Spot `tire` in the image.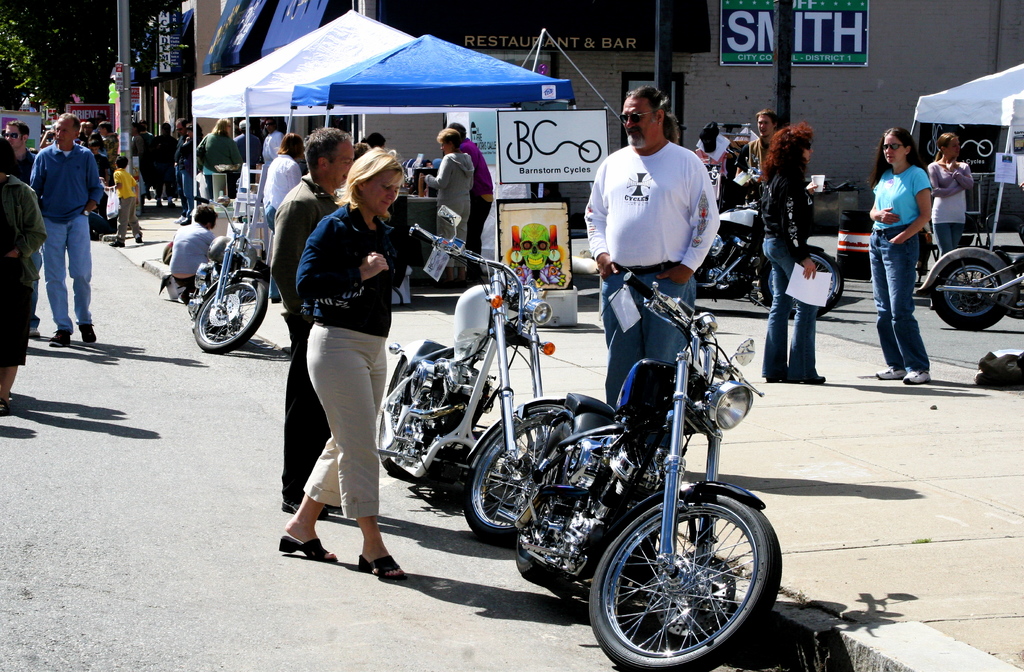
`tire` found at [599, 487, 773, 665].
